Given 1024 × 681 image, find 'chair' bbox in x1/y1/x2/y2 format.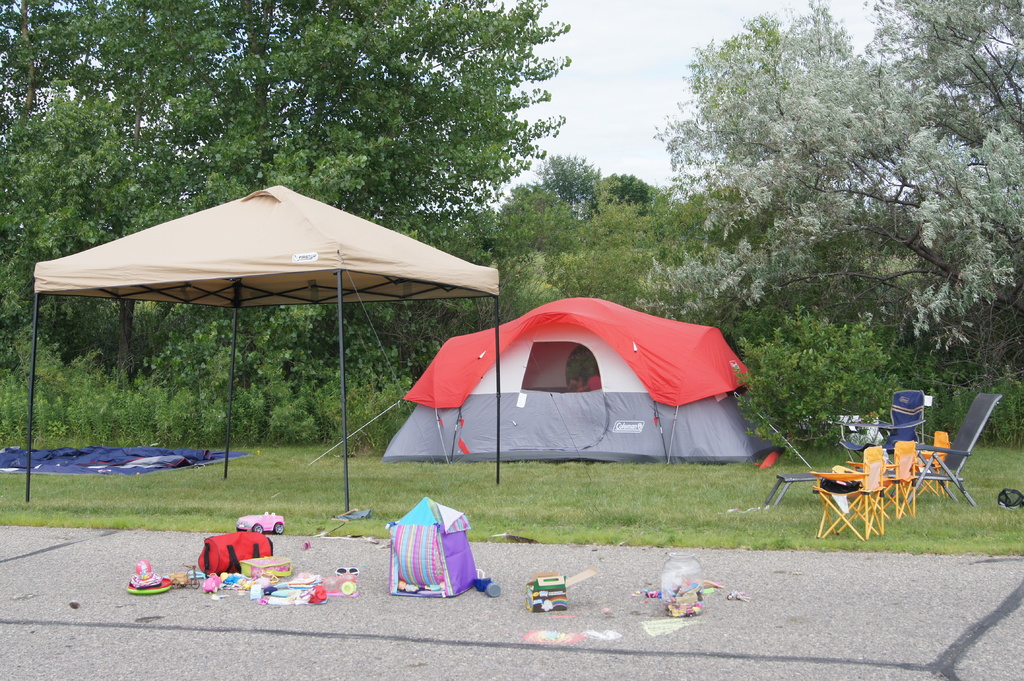
812/444/883/540.
